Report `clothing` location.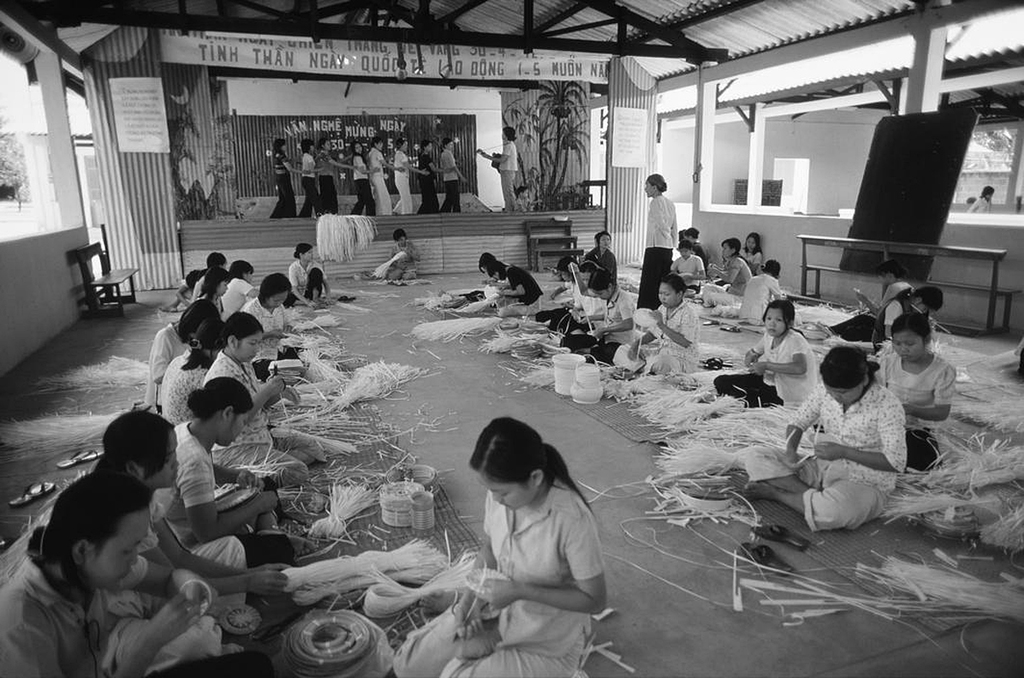
Report: detection(742, 270, 780, 320).
